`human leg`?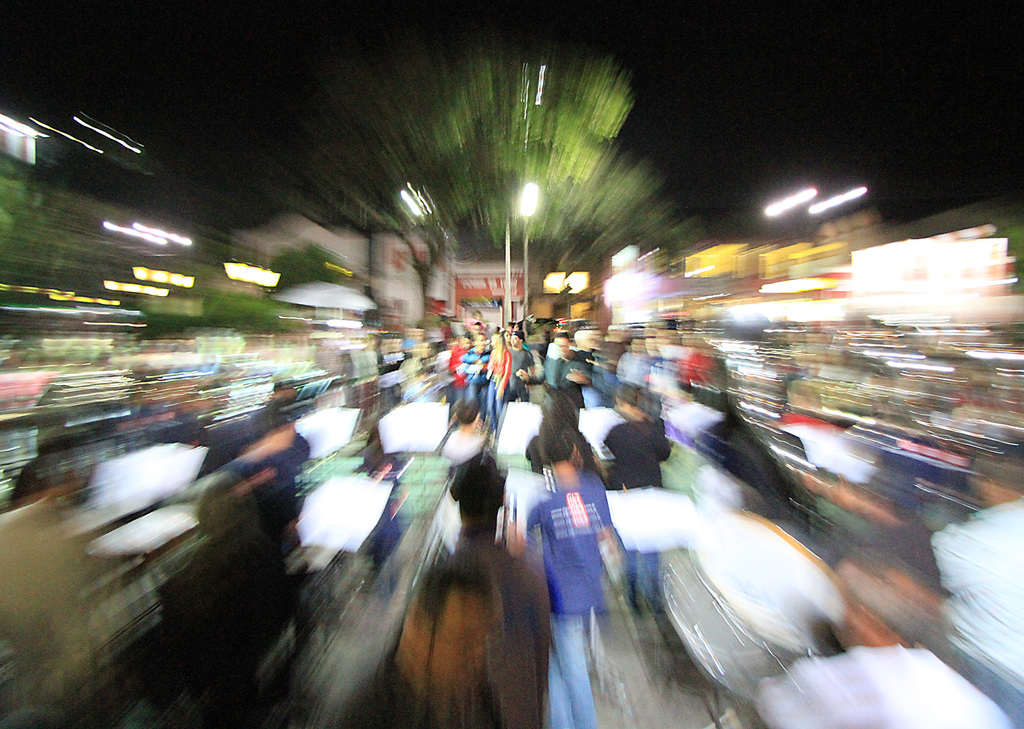
locate(549, 611, 601, 728)
